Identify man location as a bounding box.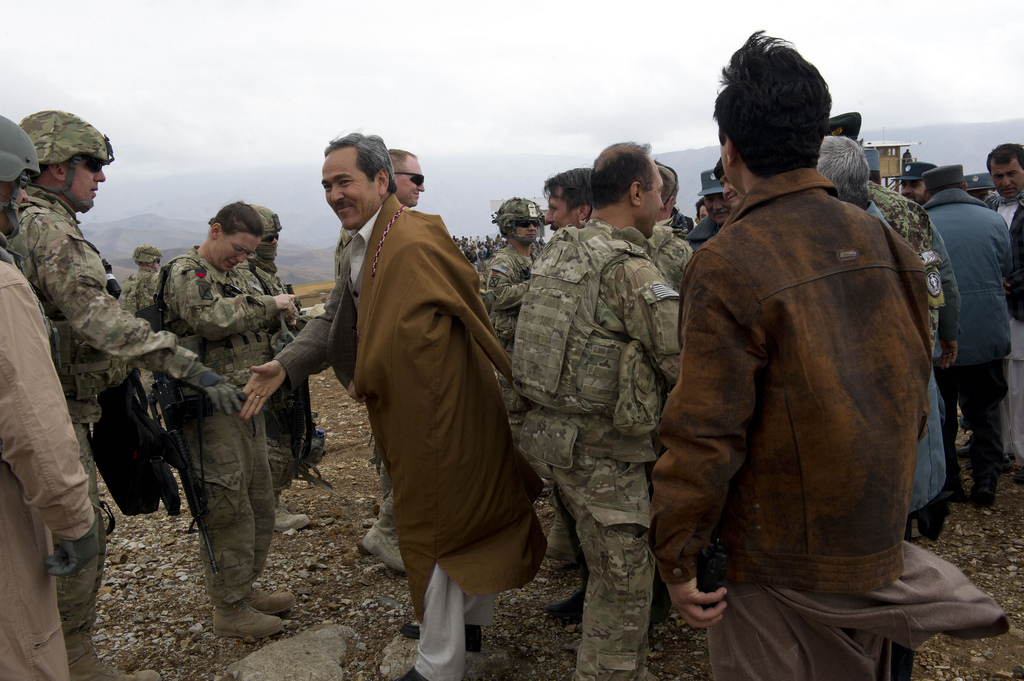
830, 110, 965, 367.
